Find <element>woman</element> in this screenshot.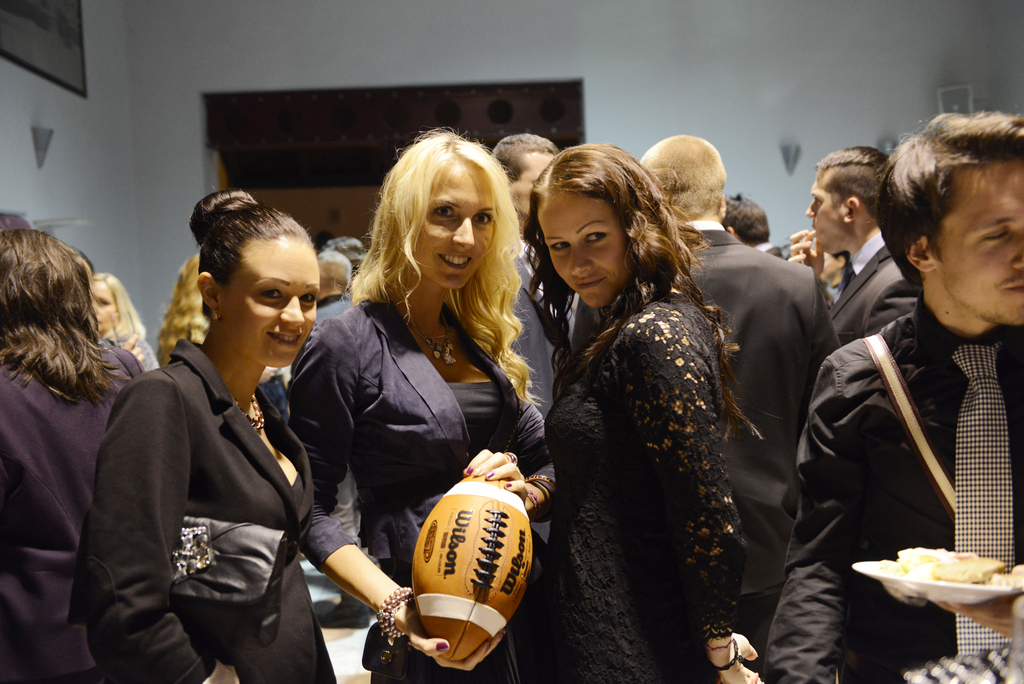
The bounding box for <element>woman</element> is box(525, 137, 765, 683).
